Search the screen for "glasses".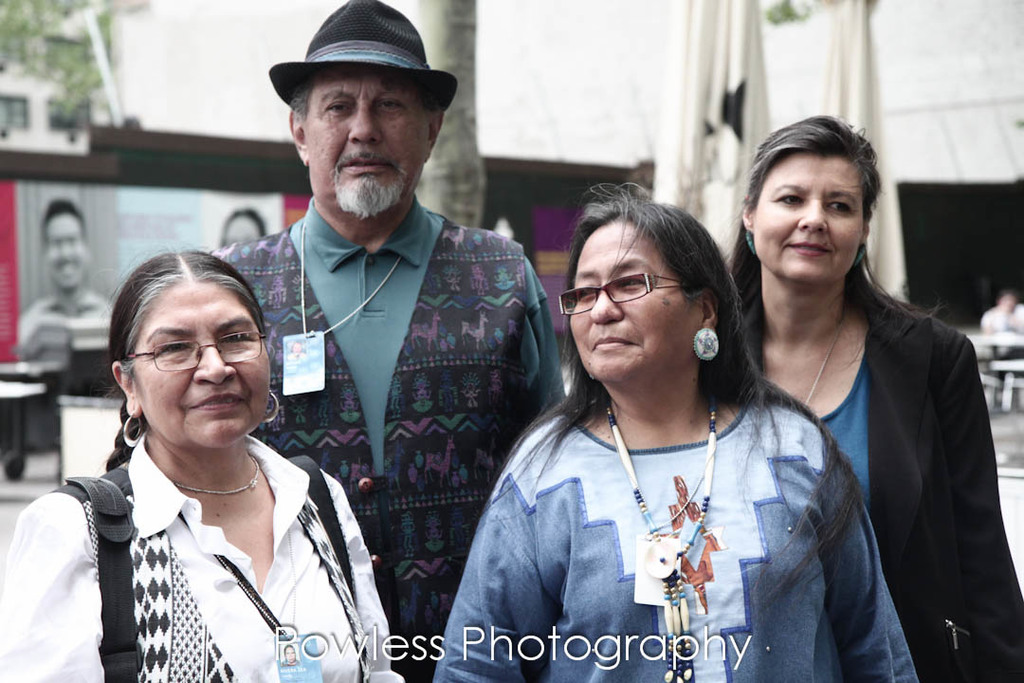
Found at {"left": 110, "top": 339, "right": 257, "bottom": 384}.
